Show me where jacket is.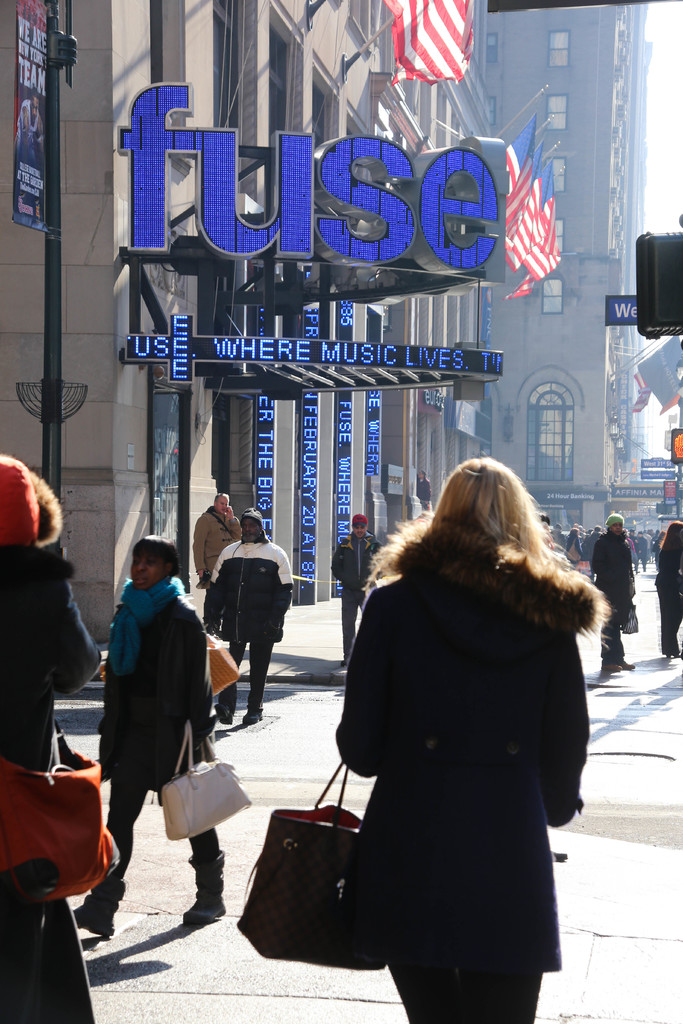
jacket is at region(0, 534, 97, 764).
